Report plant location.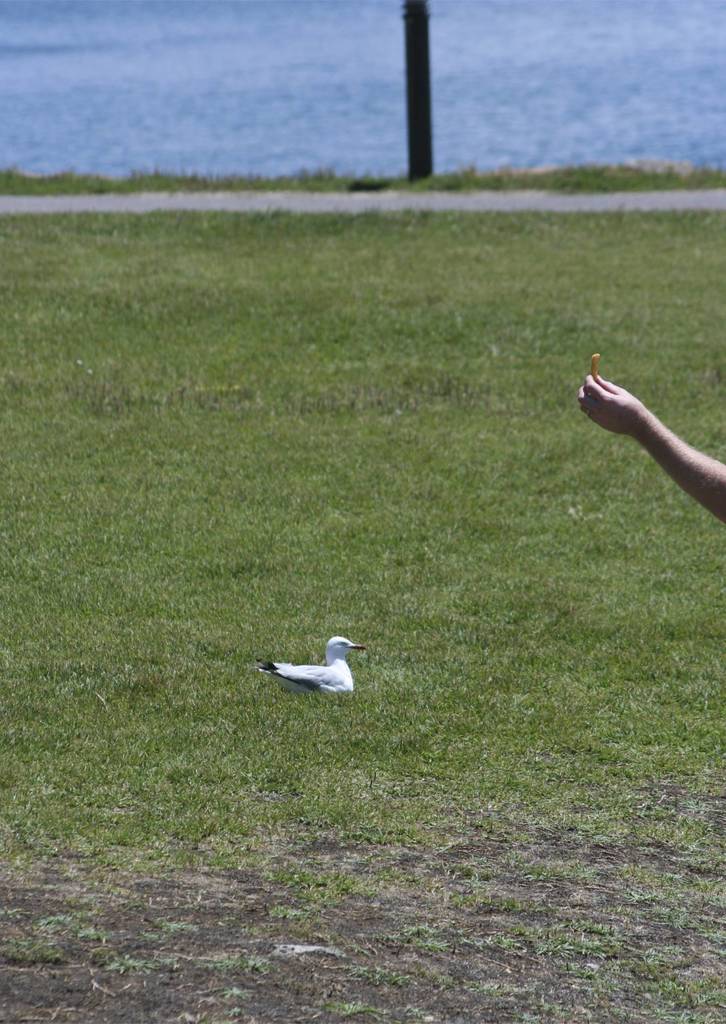
Report: {"left": 142, "top": 915, "right": 195, "bottom": 941}.
